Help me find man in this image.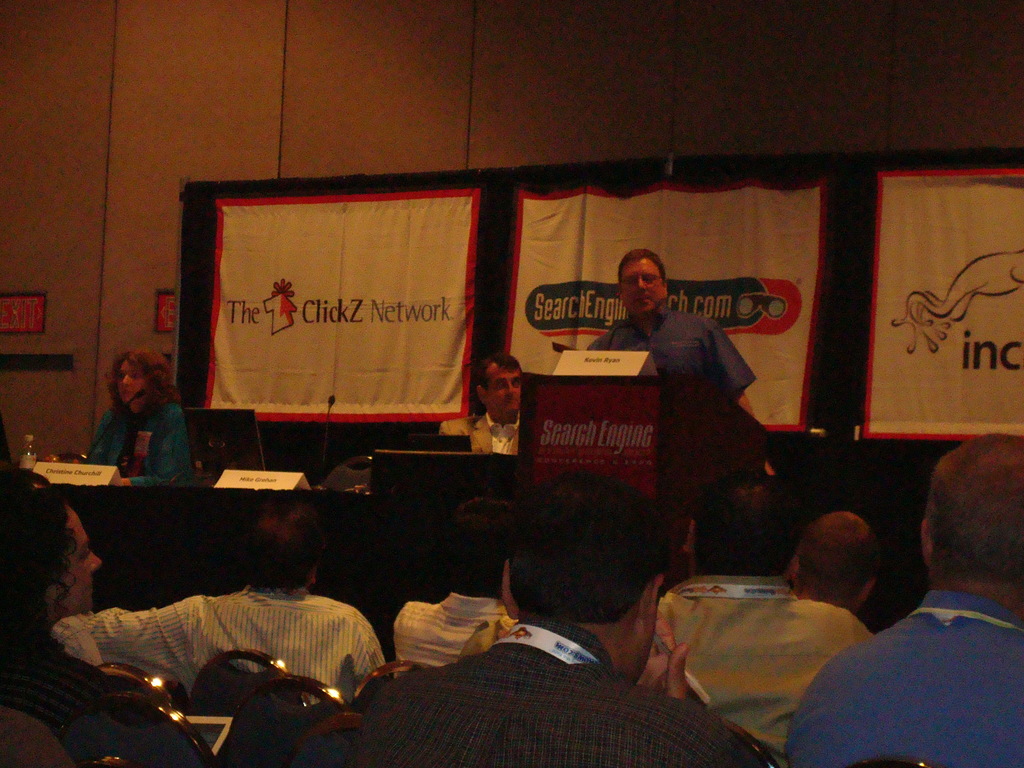
Found it: 284 484 742 761.
